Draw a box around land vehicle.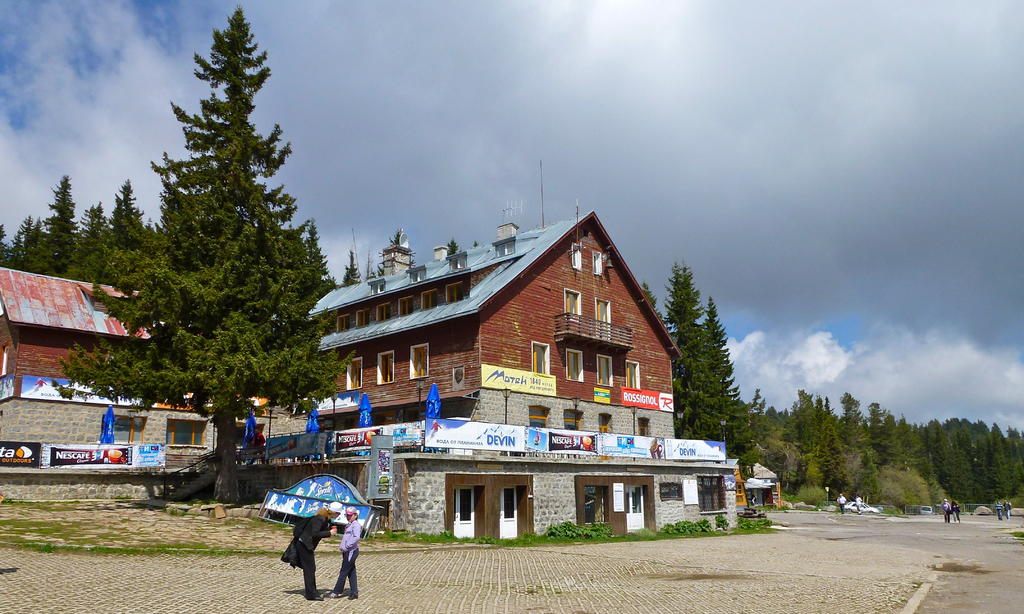
bbox(772, 490, 780, 501).
